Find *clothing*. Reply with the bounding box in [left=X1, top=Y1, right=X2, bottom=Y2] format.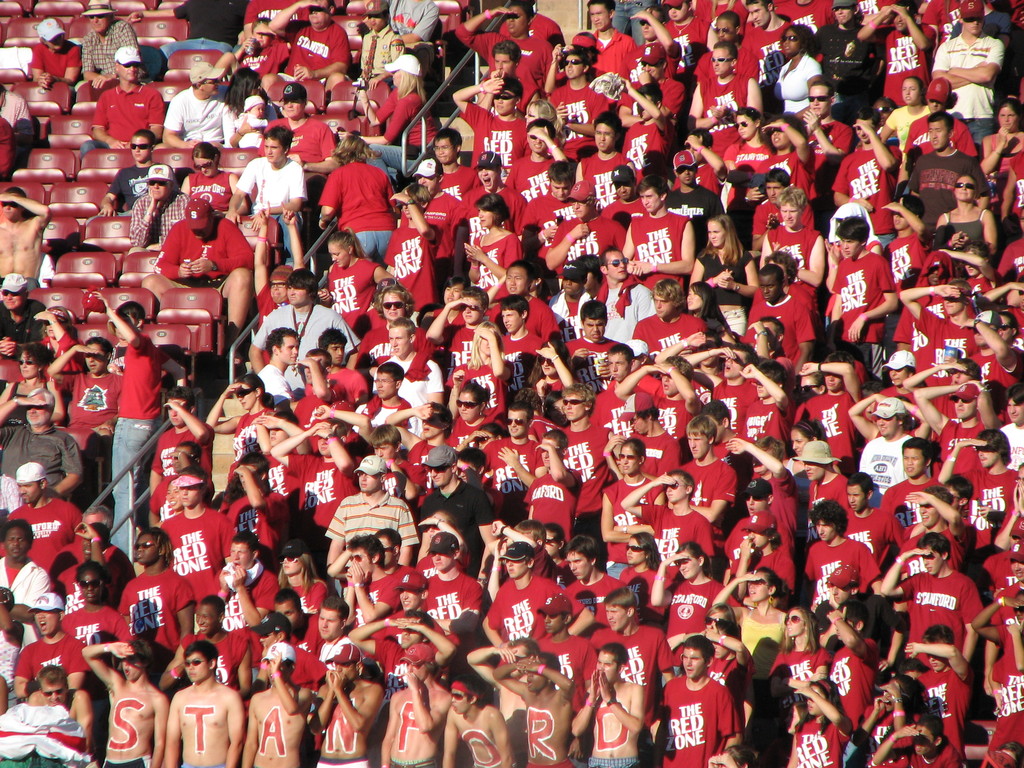
[left=628, top=209, right=694, bottom=280].
